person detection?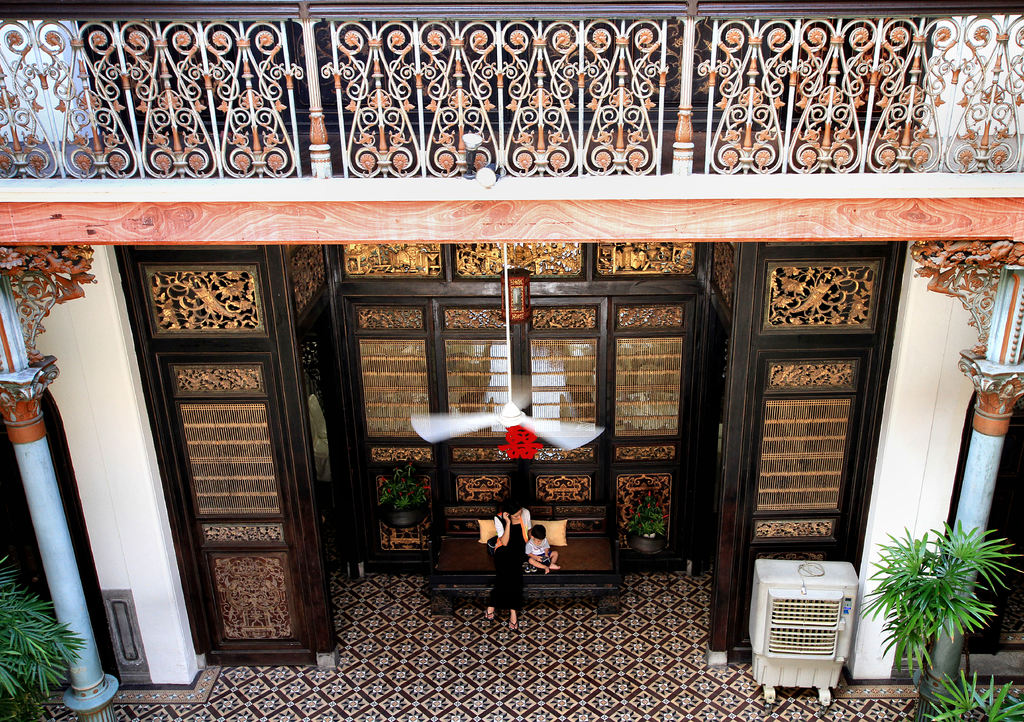
{"left": 527, "top": 522, "right": 561, "bottom": 577}
